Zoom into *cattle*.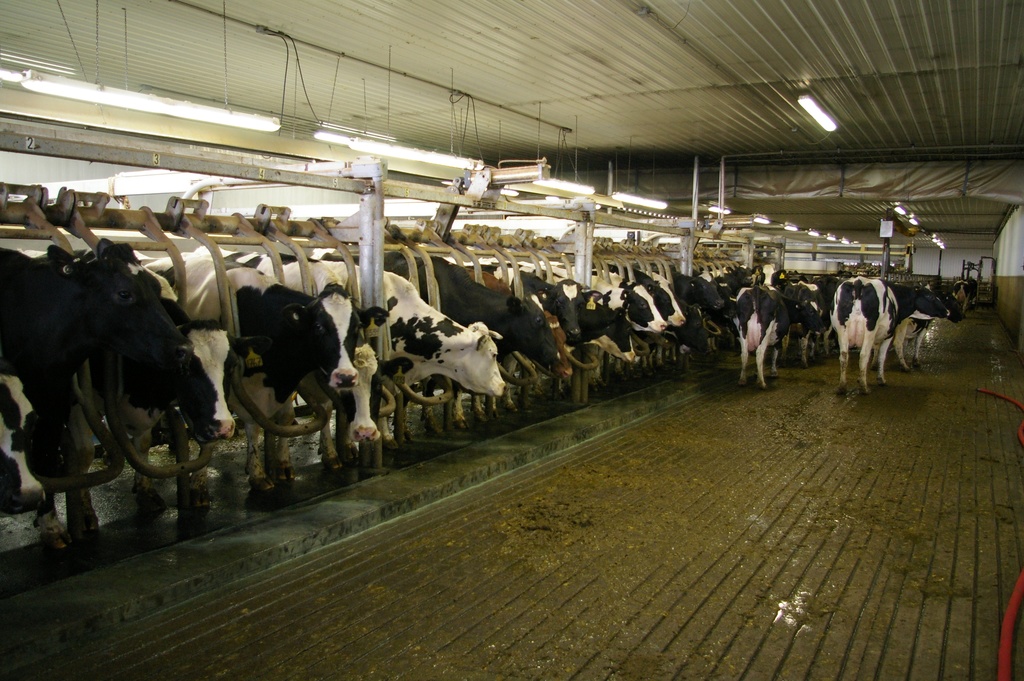
Zoom target: box=[379, 250, 561, 432].
